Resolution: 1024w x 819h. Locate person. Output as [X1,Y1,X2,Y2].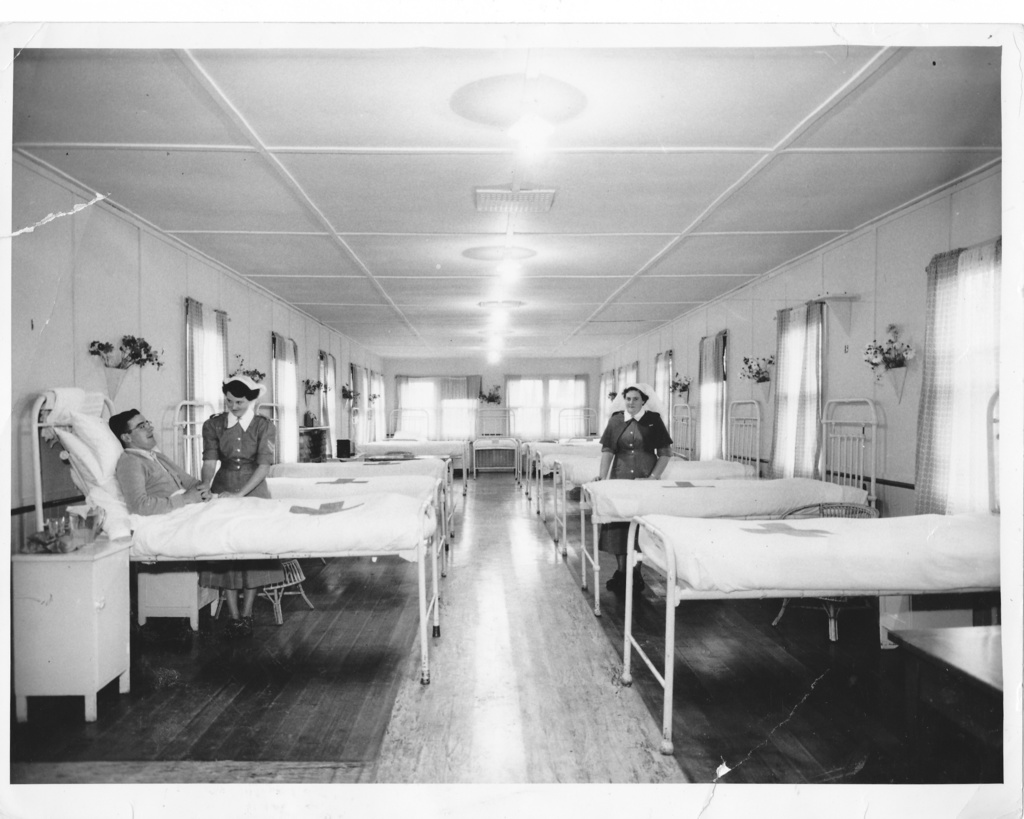
[113,405,213,521].
